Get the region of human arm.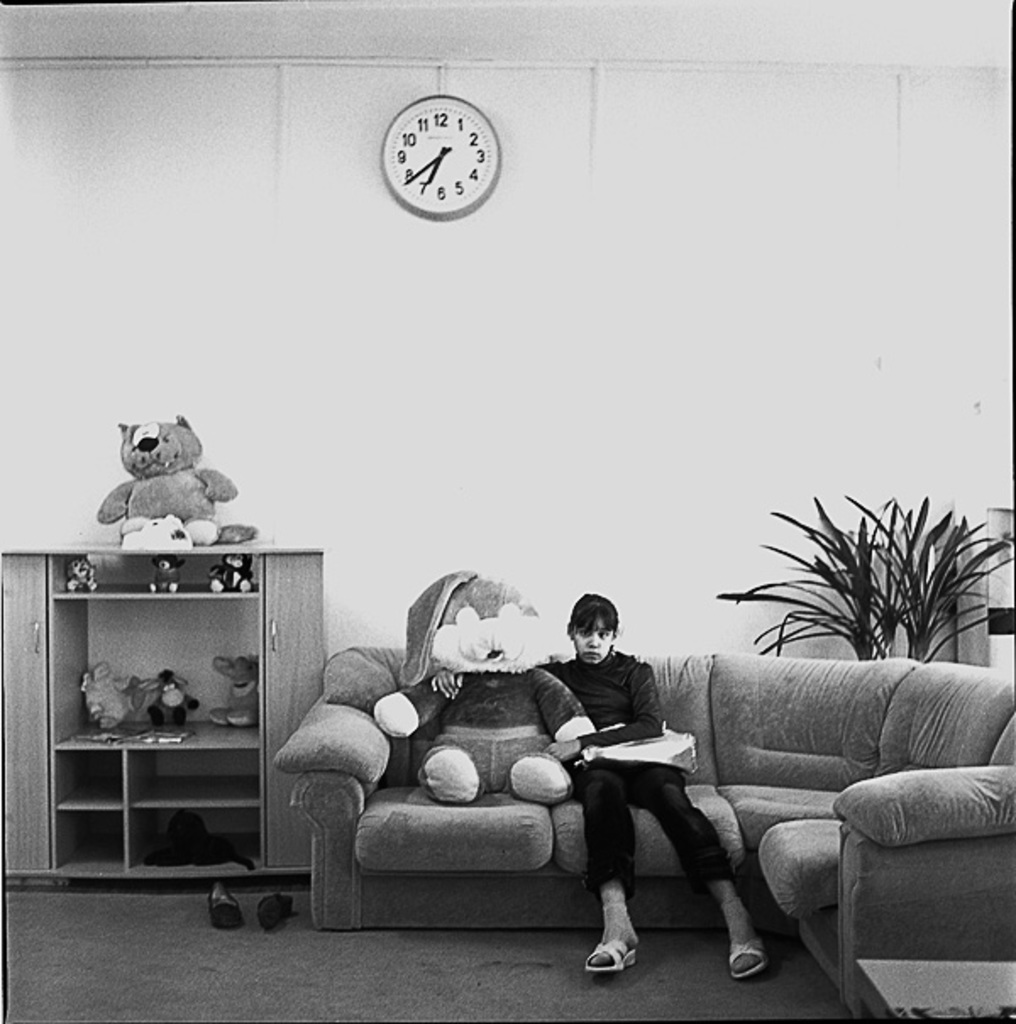
(left=423, top=663, right=464, bottom=701).
